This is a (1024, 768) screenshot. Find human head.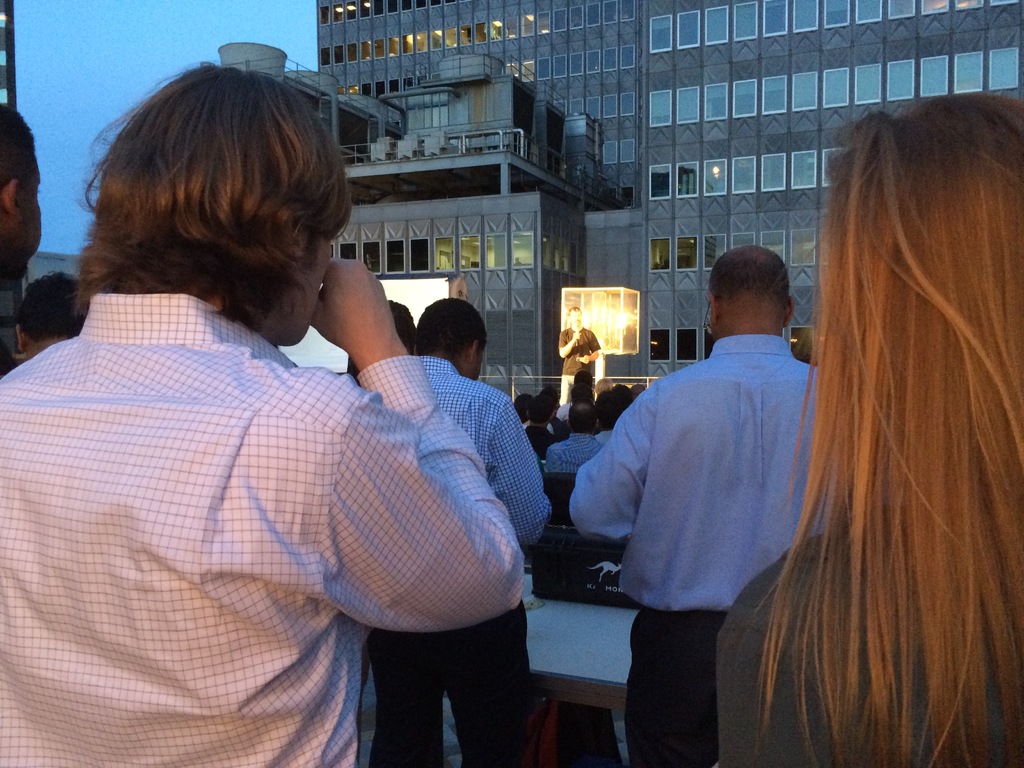
Bounding box: rect(630, 385, 644, 399).
